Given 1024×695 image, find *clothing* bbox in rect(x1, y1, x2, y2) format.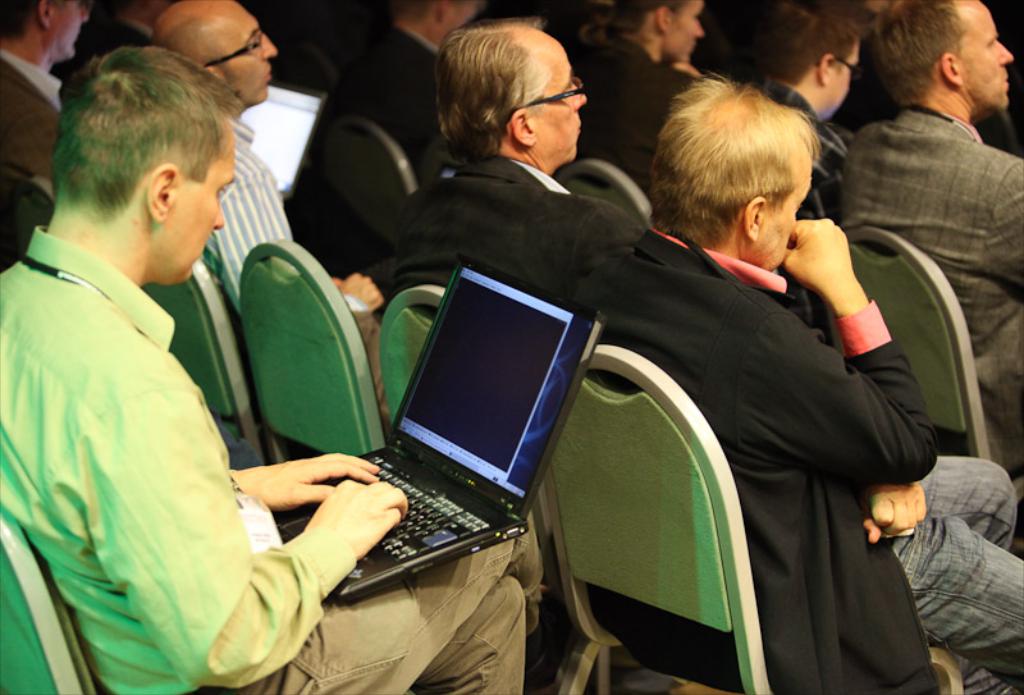
rect(3, 50, 58, 188).
